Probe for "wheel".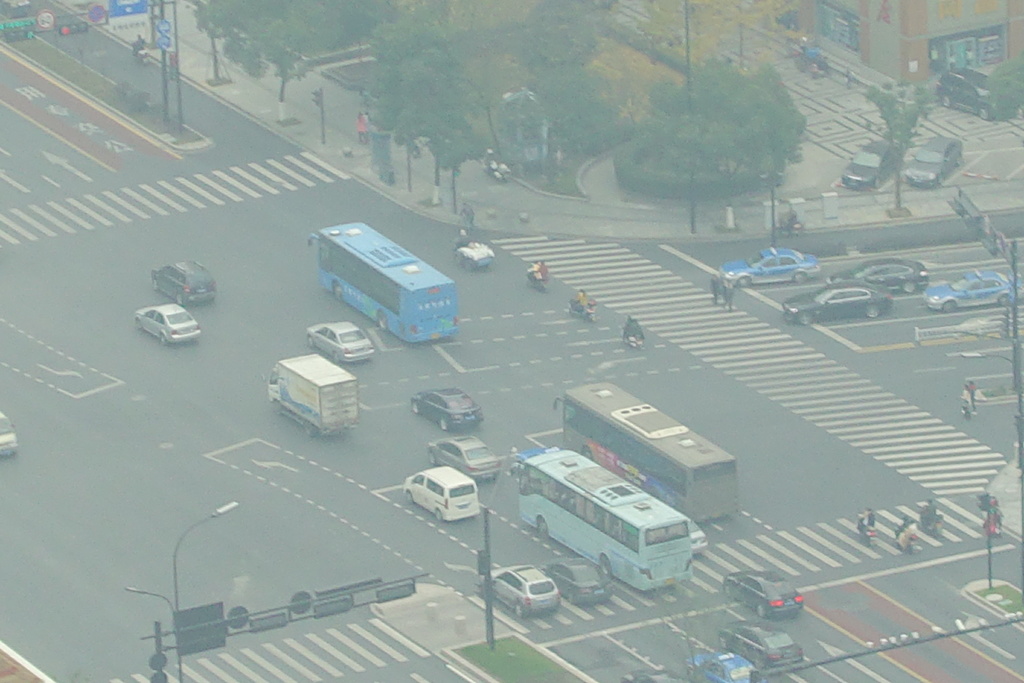
Probe result: [378, 311, 388, 331].
